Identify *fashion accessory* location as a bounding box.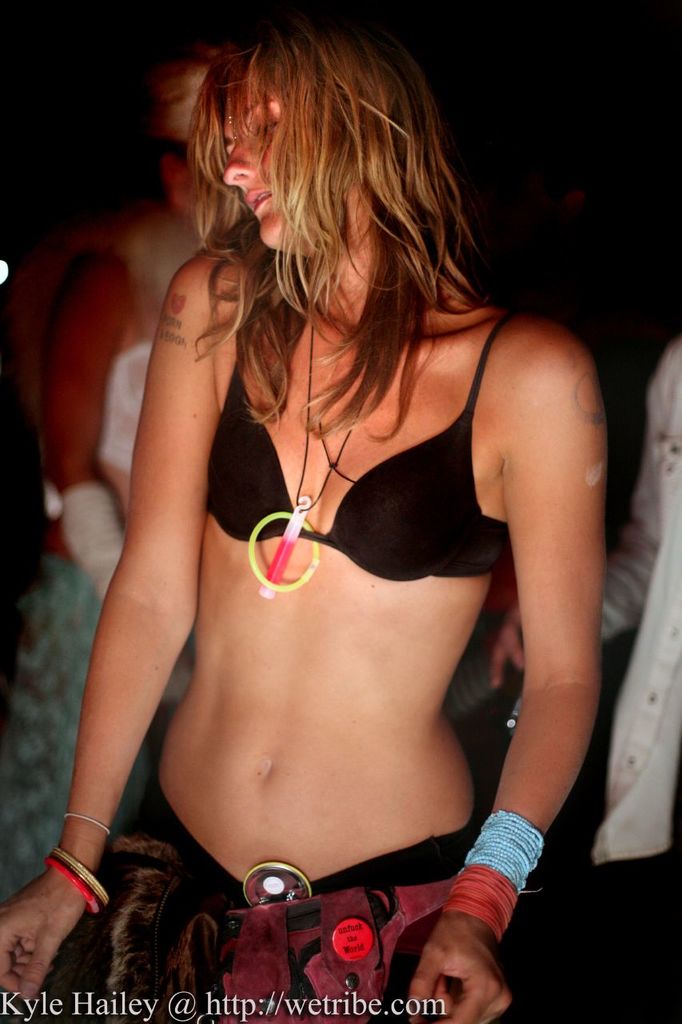
<box>51,845,108,911</box>.
